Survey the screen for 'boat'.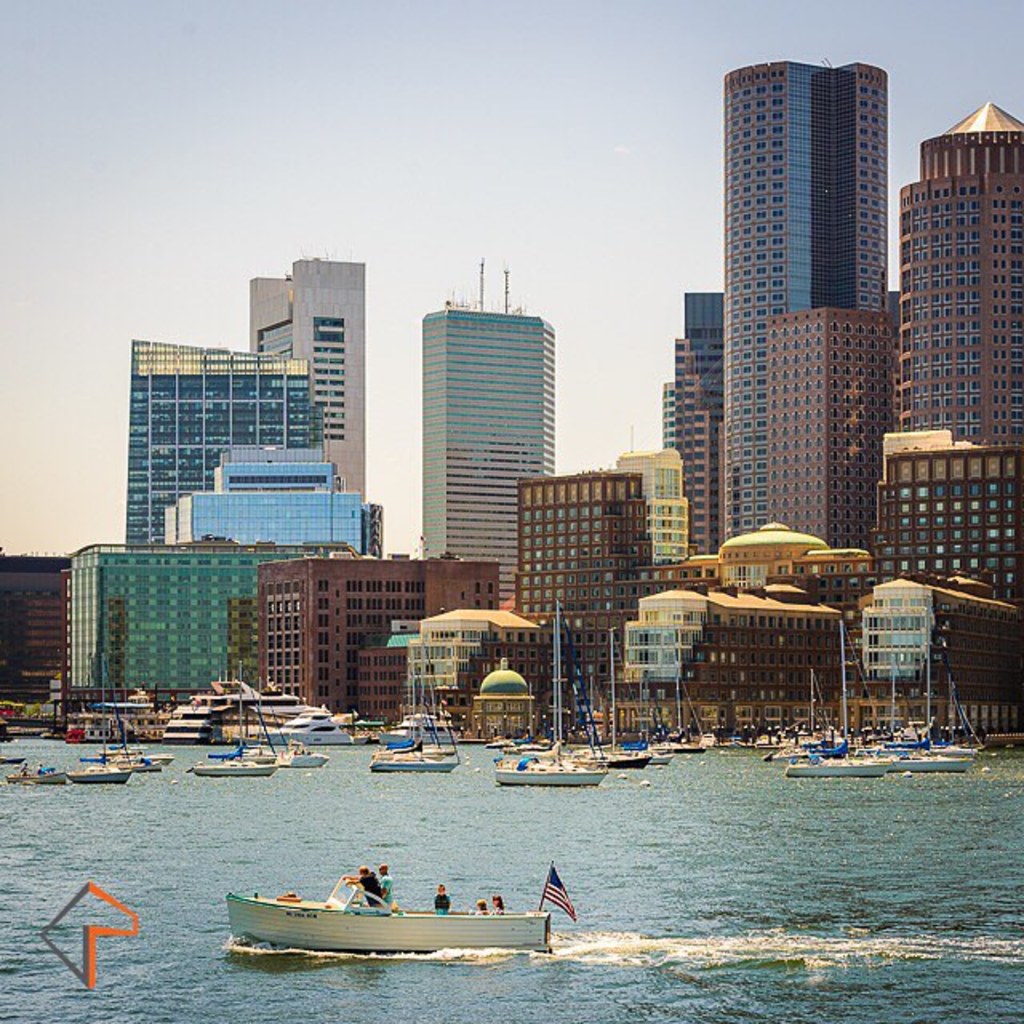
Survey found: box=[275, 701, 352, 746].
